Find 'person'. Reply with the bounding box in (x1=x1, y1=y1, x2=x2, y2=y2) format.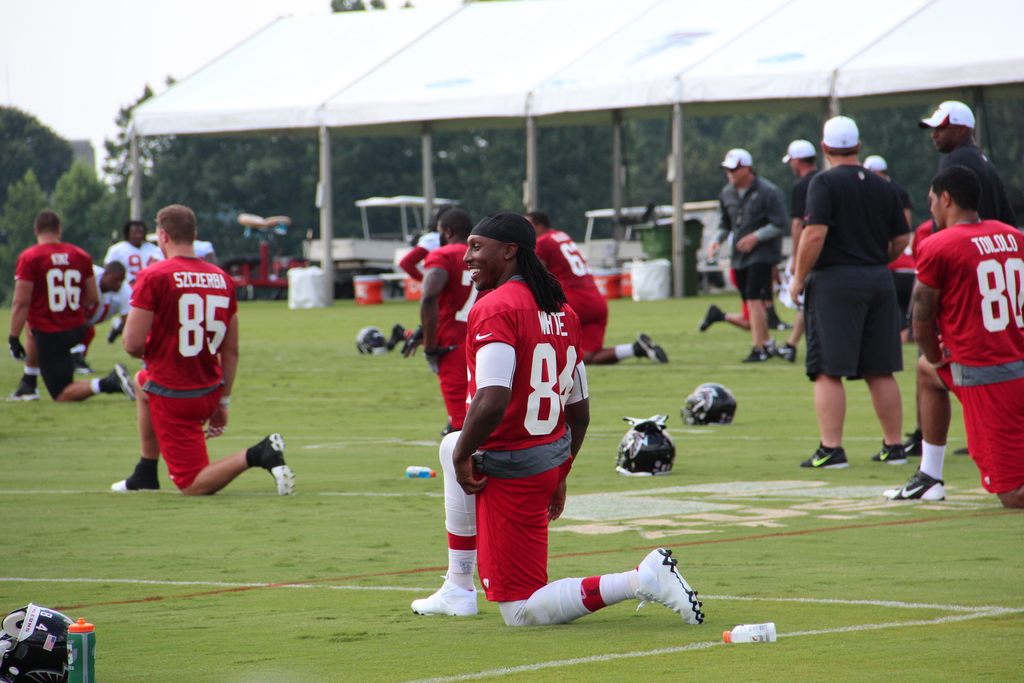
(x1=883, y1=101, x2=1010, y2=499).
